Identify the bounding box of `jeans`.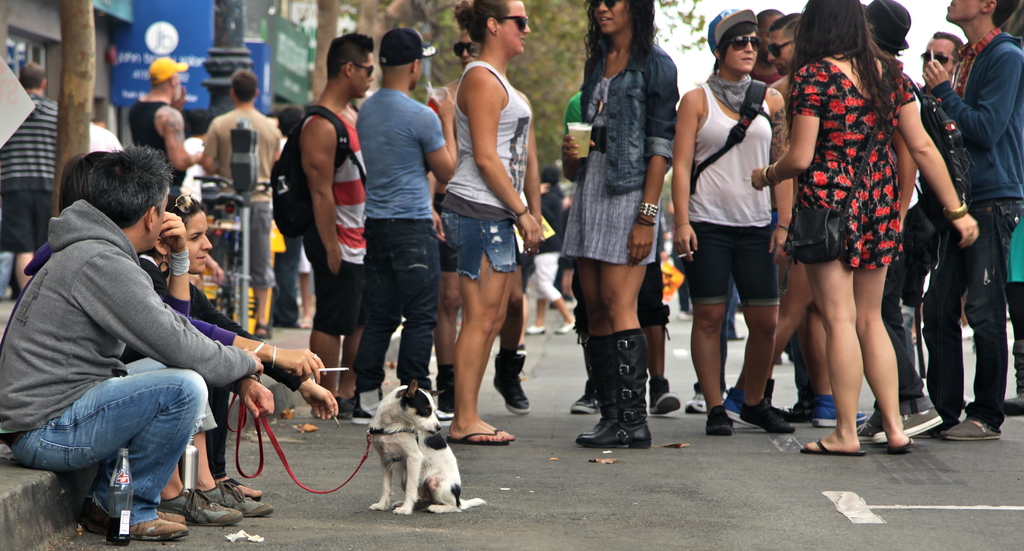
<box>884,246,931,416</box>.
